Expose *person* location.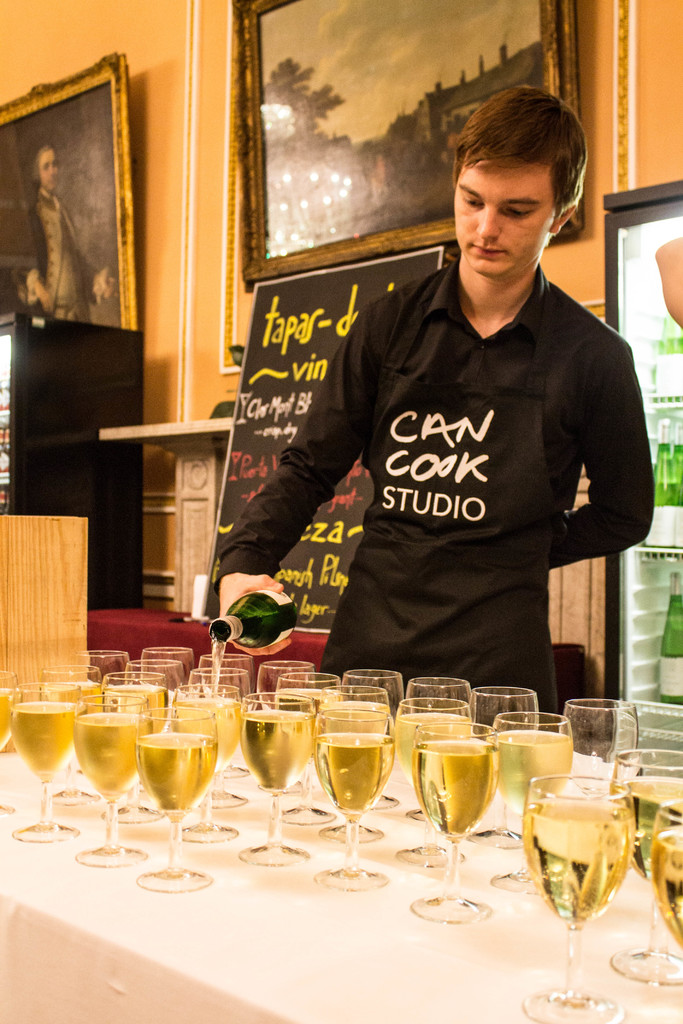
Exposed at (0,150,112,325).
